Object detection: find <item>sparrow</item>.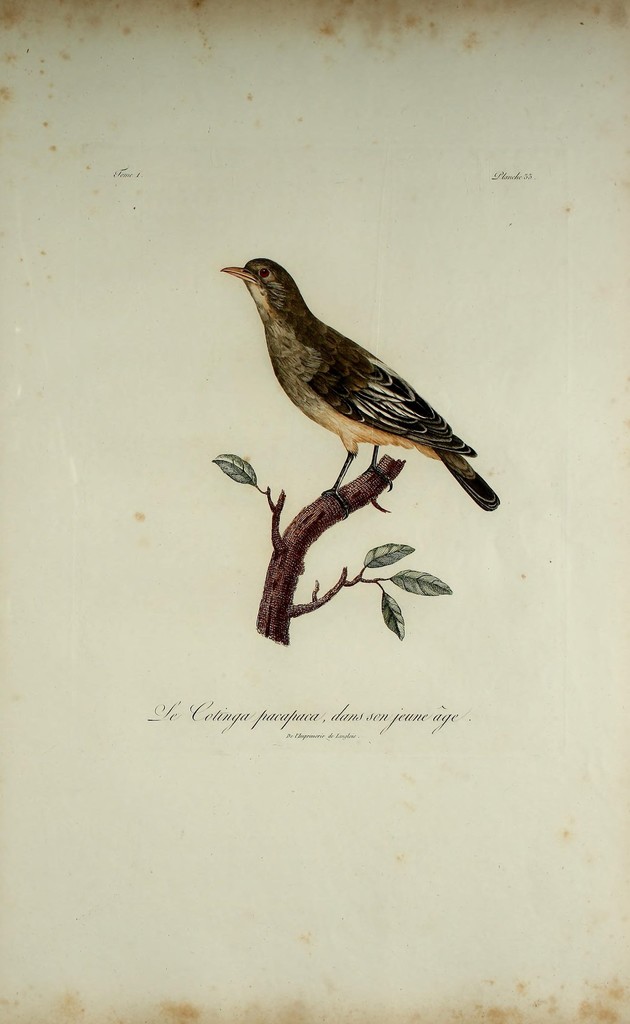
[x1=218, y1=249, x2=502, y2=523].
